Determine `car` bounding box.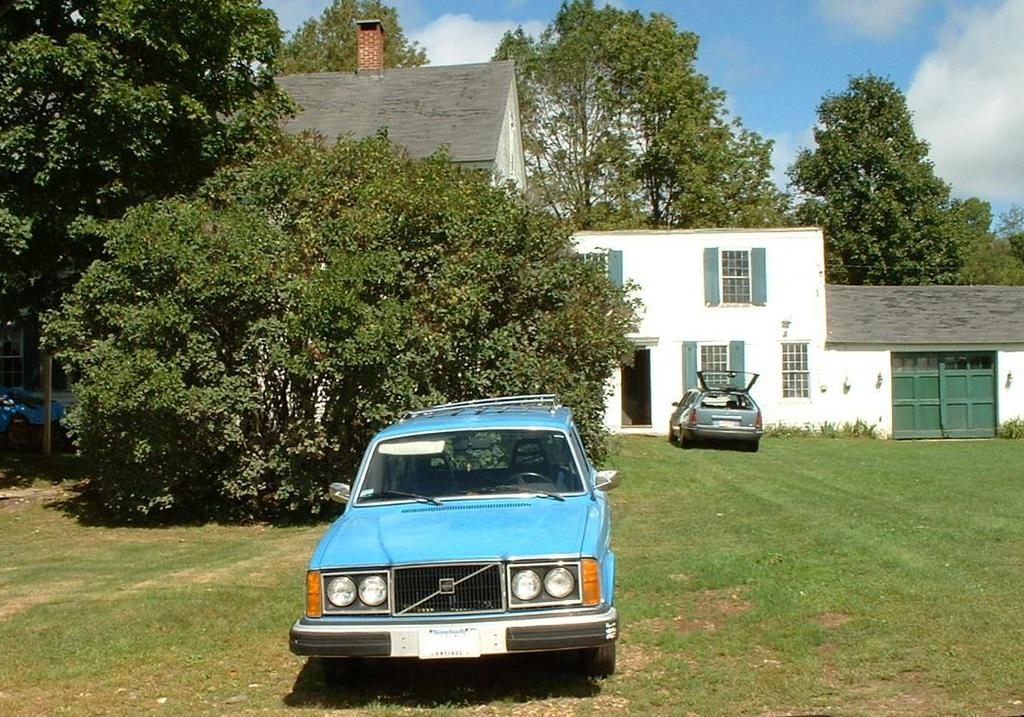
Determined: <bbox>0, 396, 72, 460</bbox>.
